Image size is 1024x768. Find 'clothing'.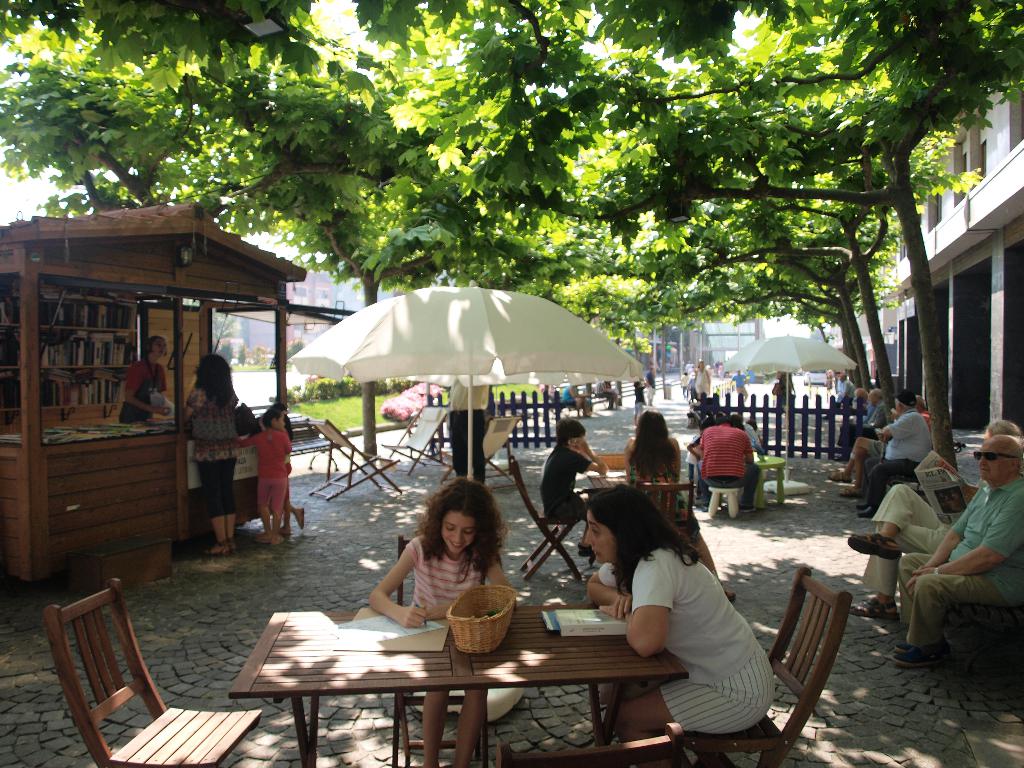
x1=696, y1=422, x2=762, y2=505.
